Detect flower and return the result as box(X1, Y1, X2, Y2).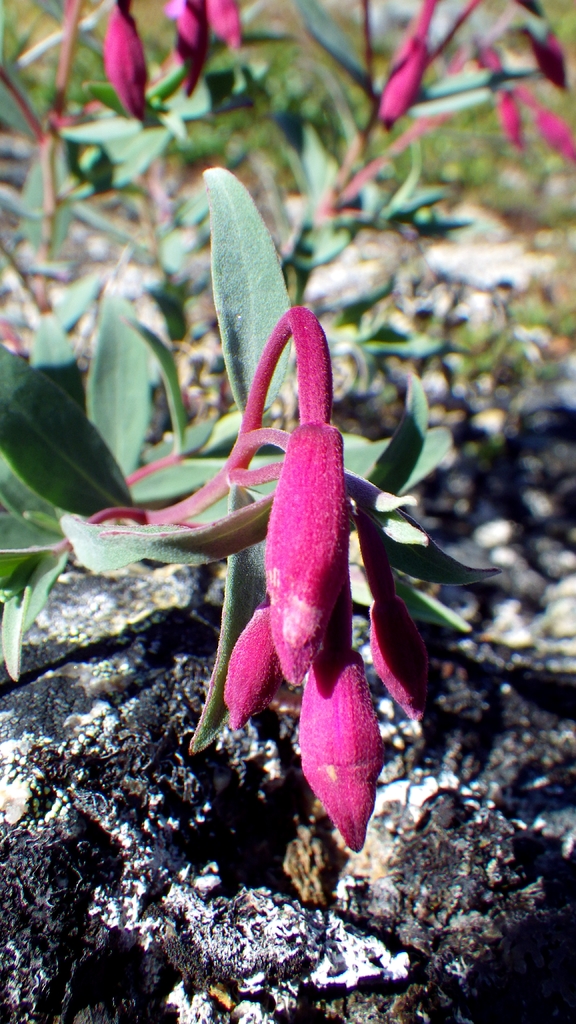
box(271, 311, 348, 678).
